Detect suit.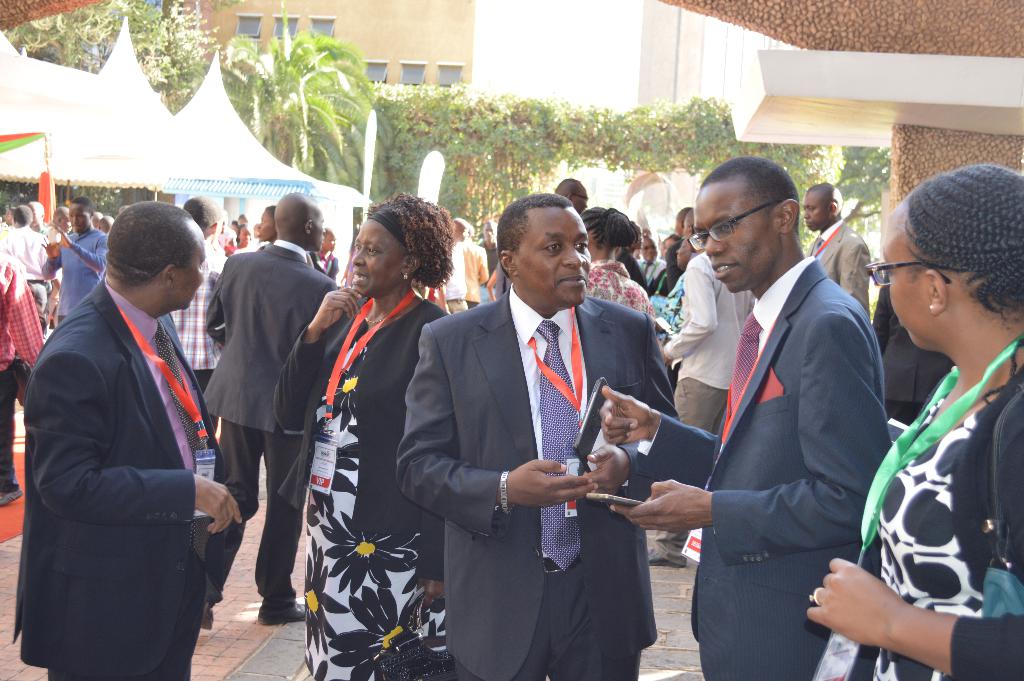
Detected at [200, 237, 335, 606].
